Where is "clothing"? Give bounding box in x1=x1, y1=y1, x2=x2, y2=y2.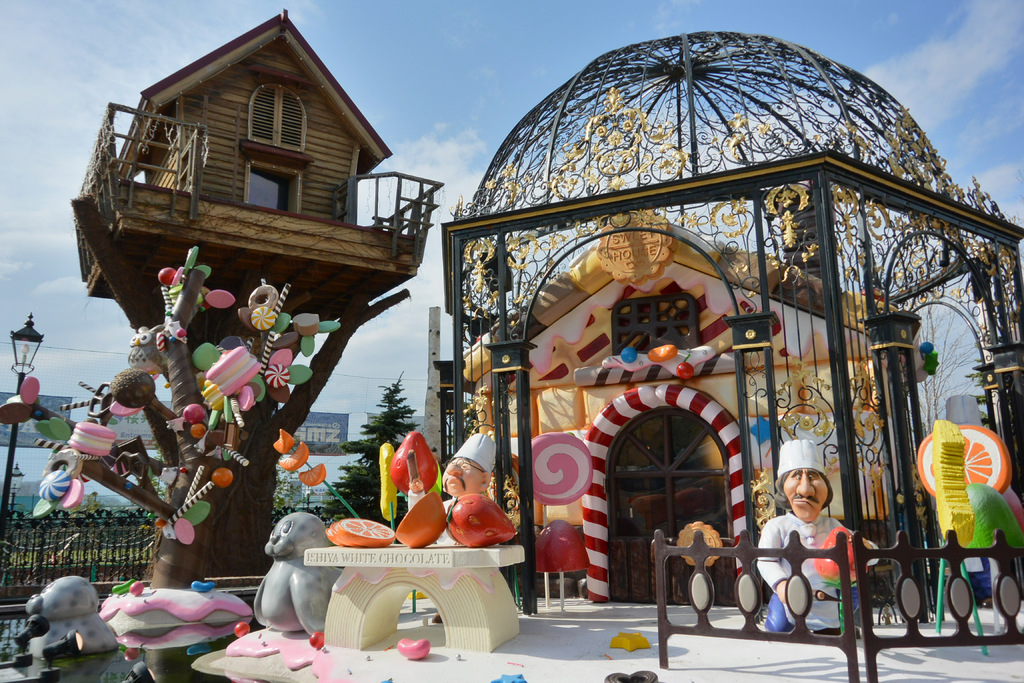
x1=755, y1=493, x2=872, y2=630.
